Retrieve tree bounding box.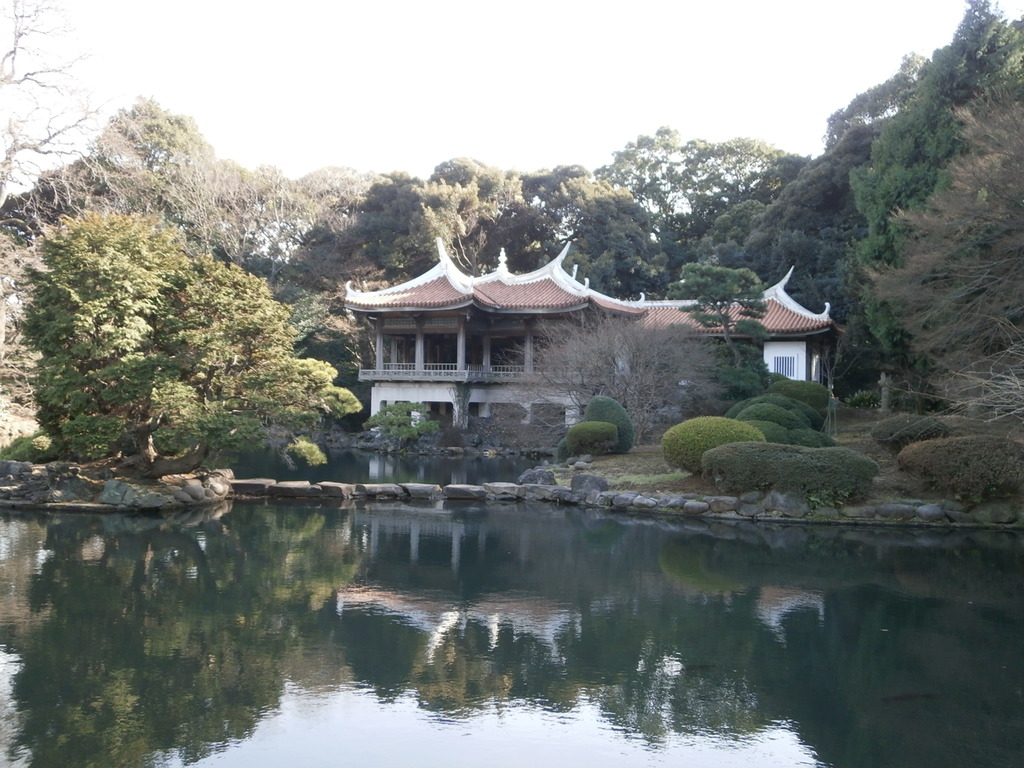
Bounding box: detection(665, 260, 773, 378).
